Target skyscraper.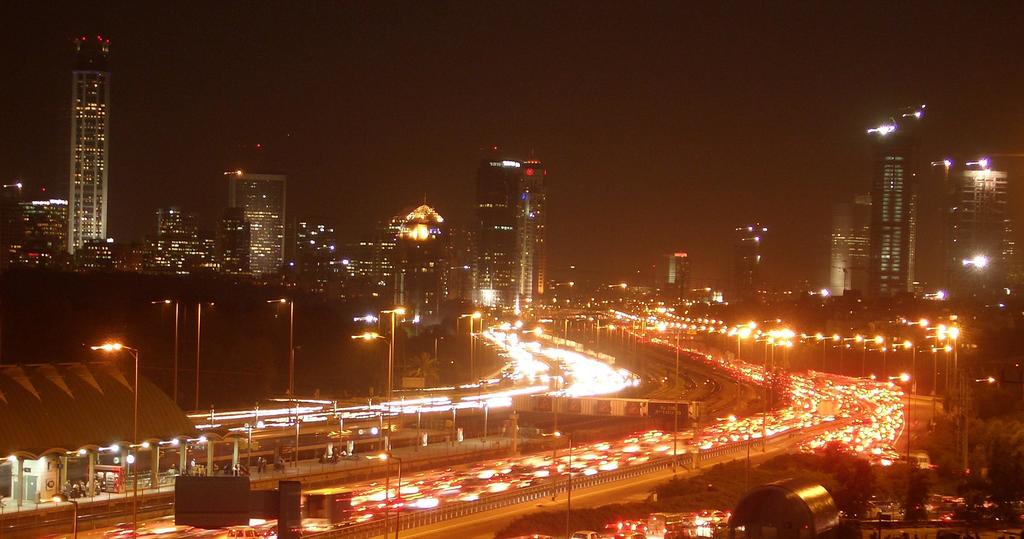
Target region: (x1=475, y1=154, x2=552, y2=307).
